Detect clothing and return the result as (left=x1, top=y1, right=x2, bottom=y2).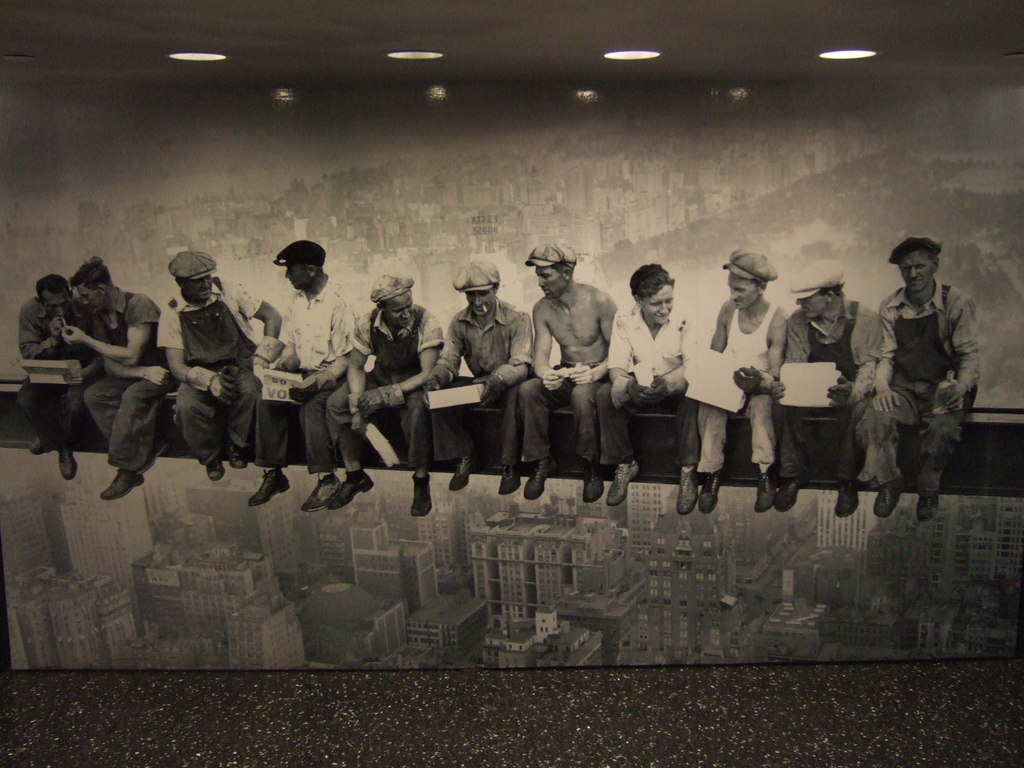
(left=698, top=294, right=790, bottom=470).
